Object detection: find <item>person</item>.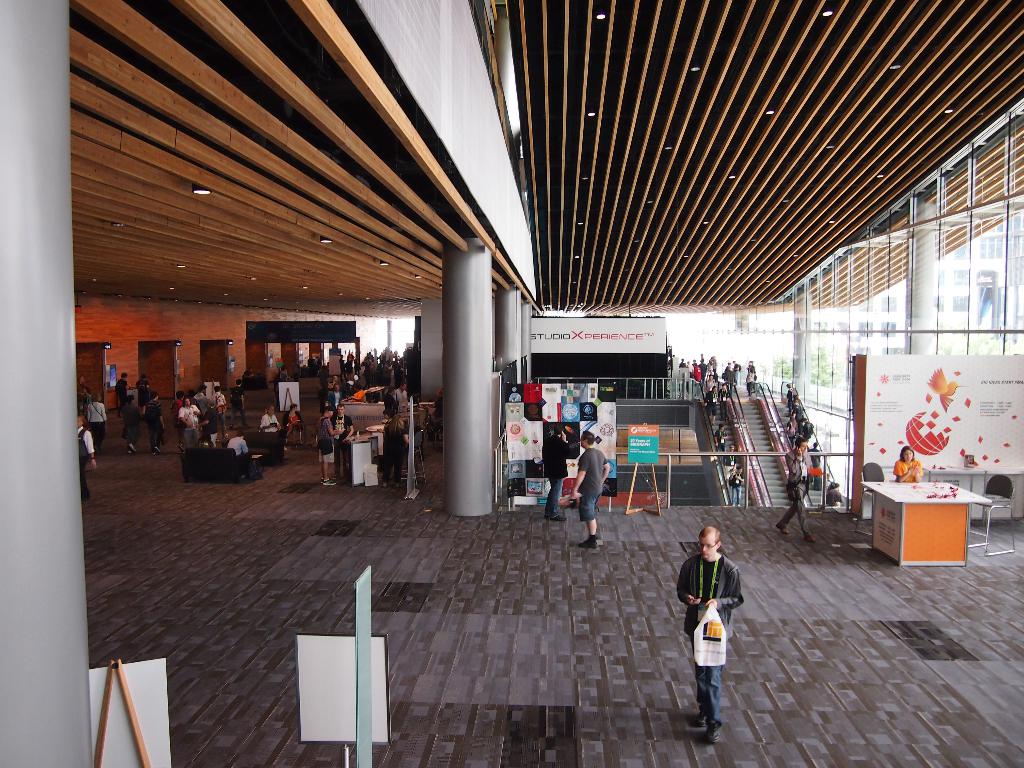
346, 359, 356, 376.
